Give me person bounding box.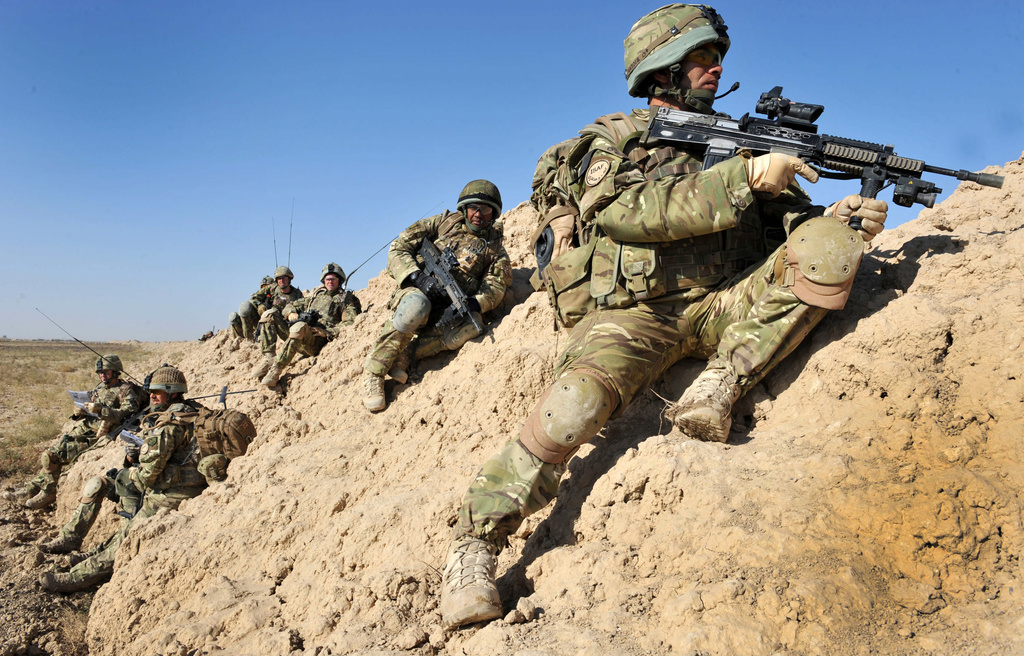
<box>257,262,366,392</box>.
